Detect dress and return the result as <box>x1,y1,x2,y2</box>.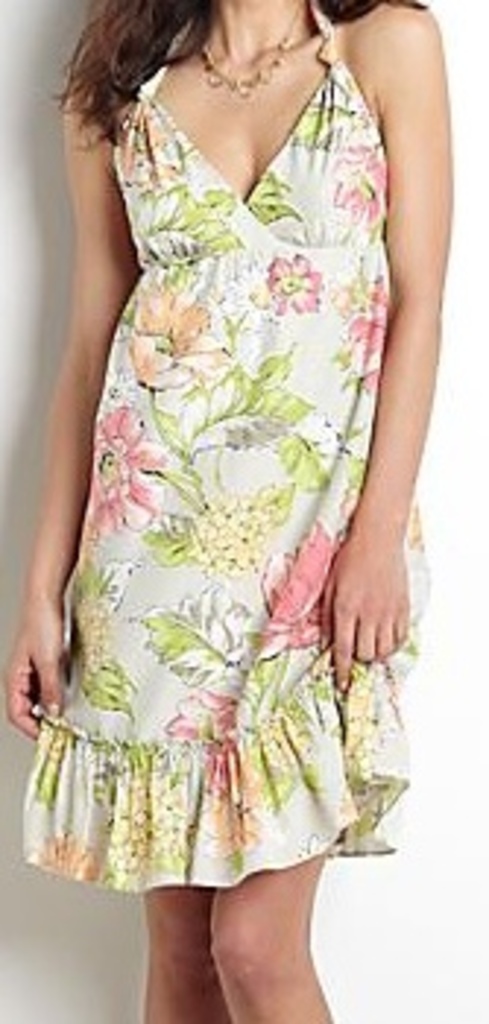
<box>18,0,430,892</box>.
